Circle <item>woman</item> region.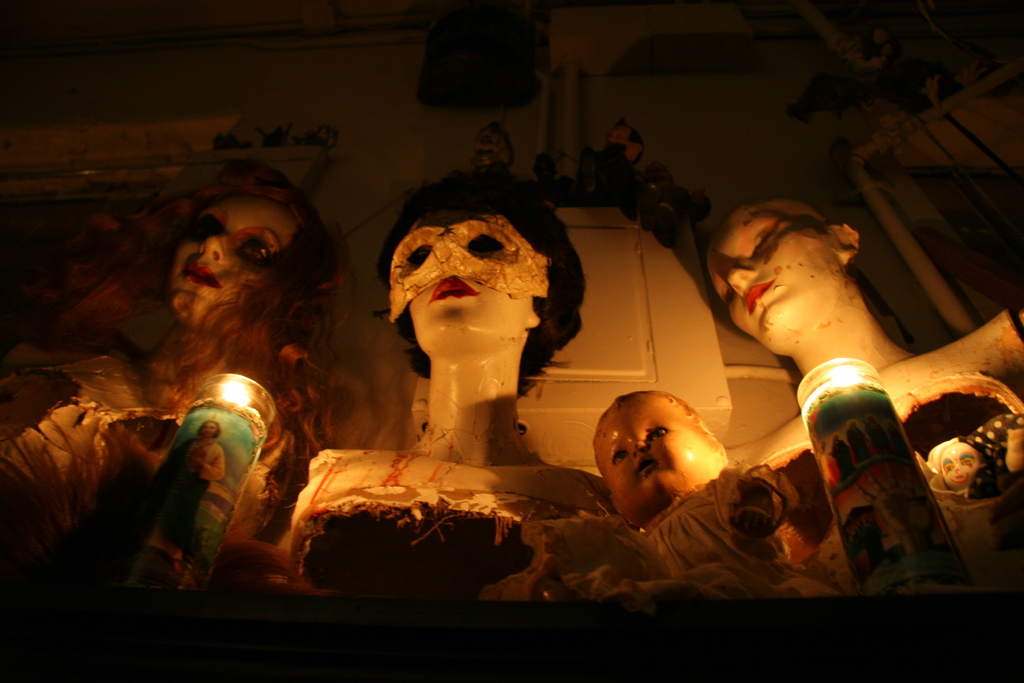
Region: 711, 198, 1023, 595.
